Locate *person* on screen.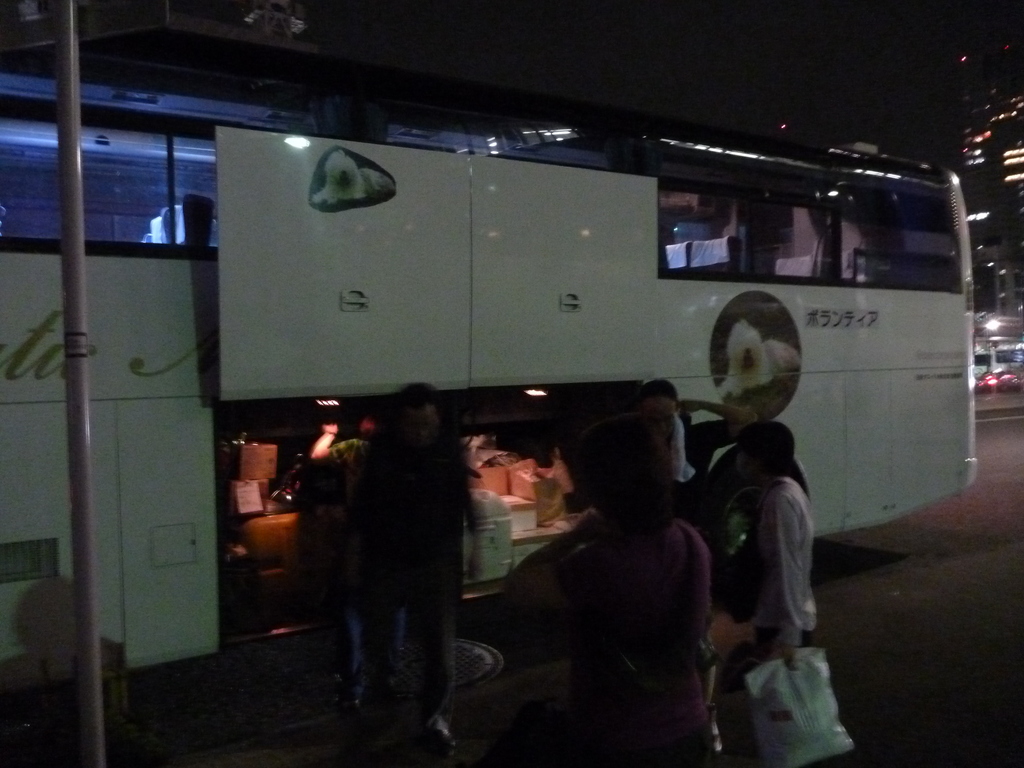
On screen at left=501, top=409, right=727, bottom=767.
